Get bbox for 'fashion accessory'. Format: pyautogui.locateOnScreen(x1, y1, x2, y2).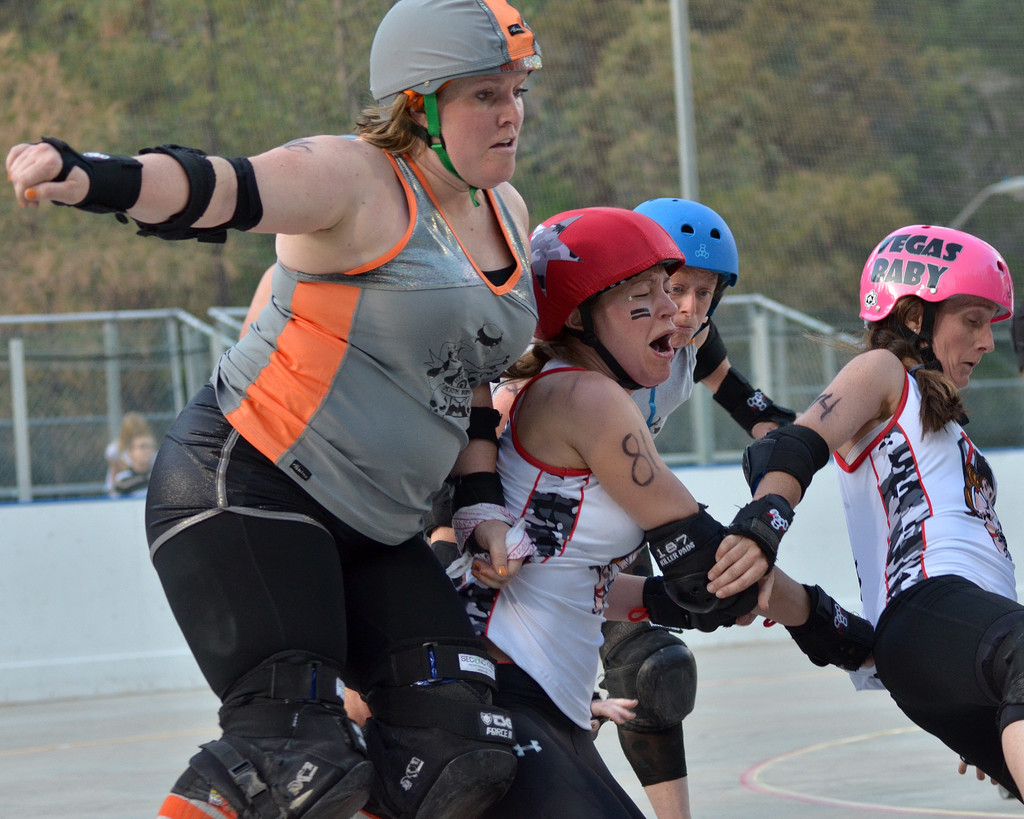
pyautogui.locateOnScreen(502, 564, 508, 576).
